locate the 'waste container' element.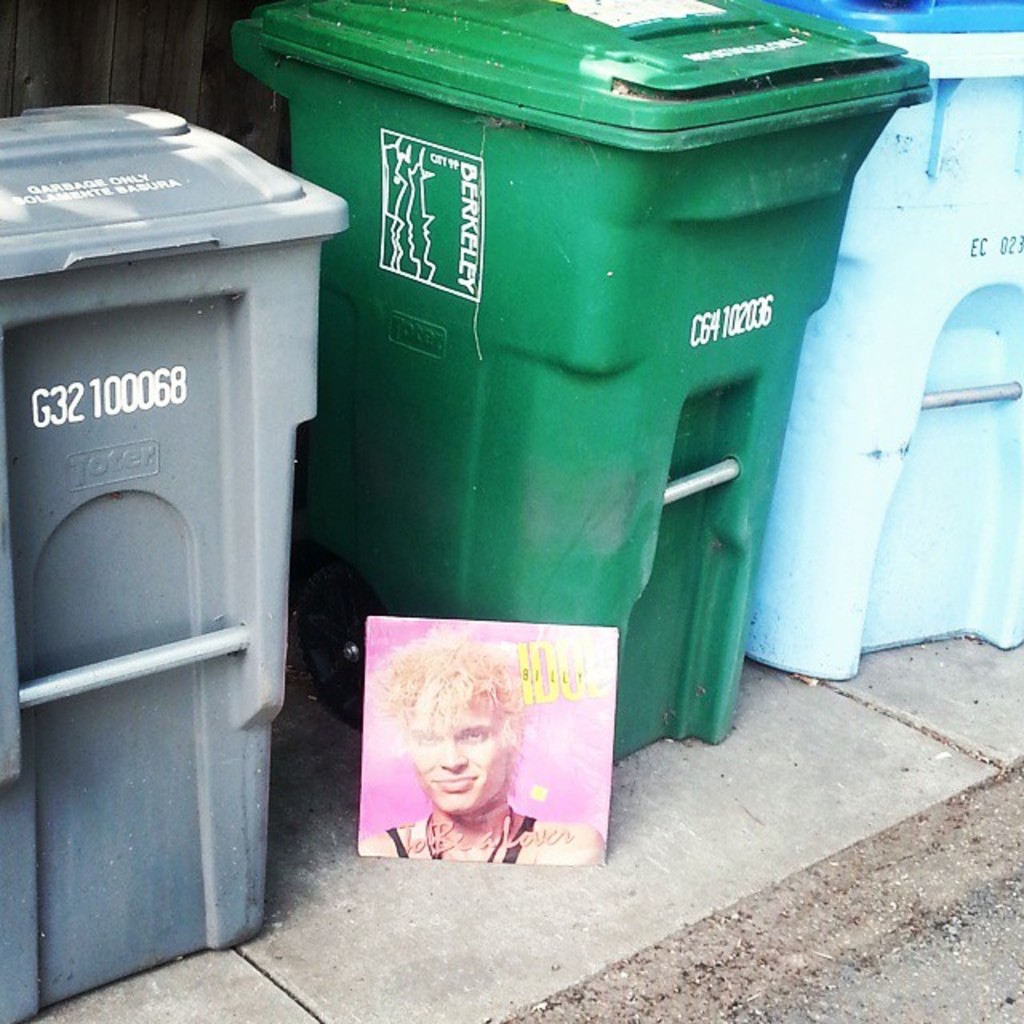
Element bbox: l=0, t=93, r=352, b=1022.
